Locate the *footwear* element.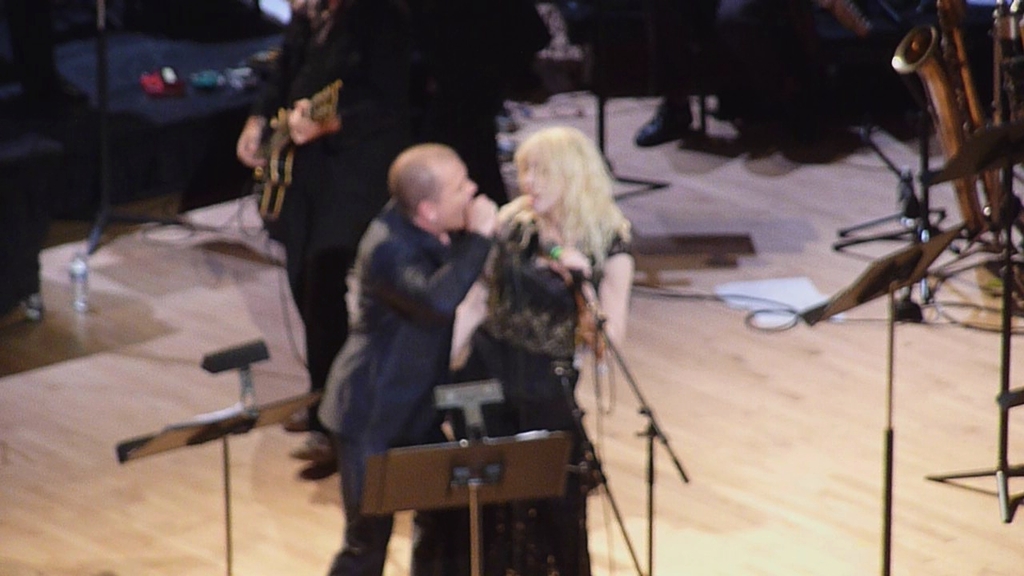
Element bbox: [x1=298, y1=444, x2=355, y2=483].
